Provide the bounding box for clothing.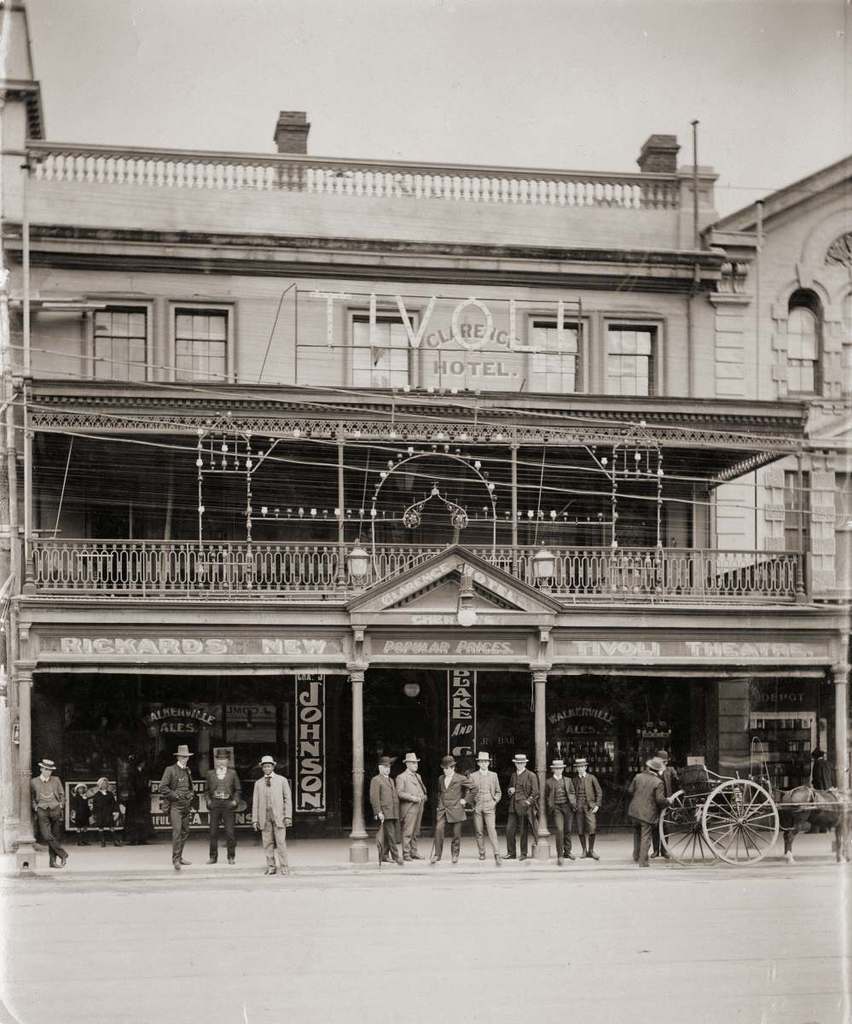
BBox(205, 765, 239, 857).
